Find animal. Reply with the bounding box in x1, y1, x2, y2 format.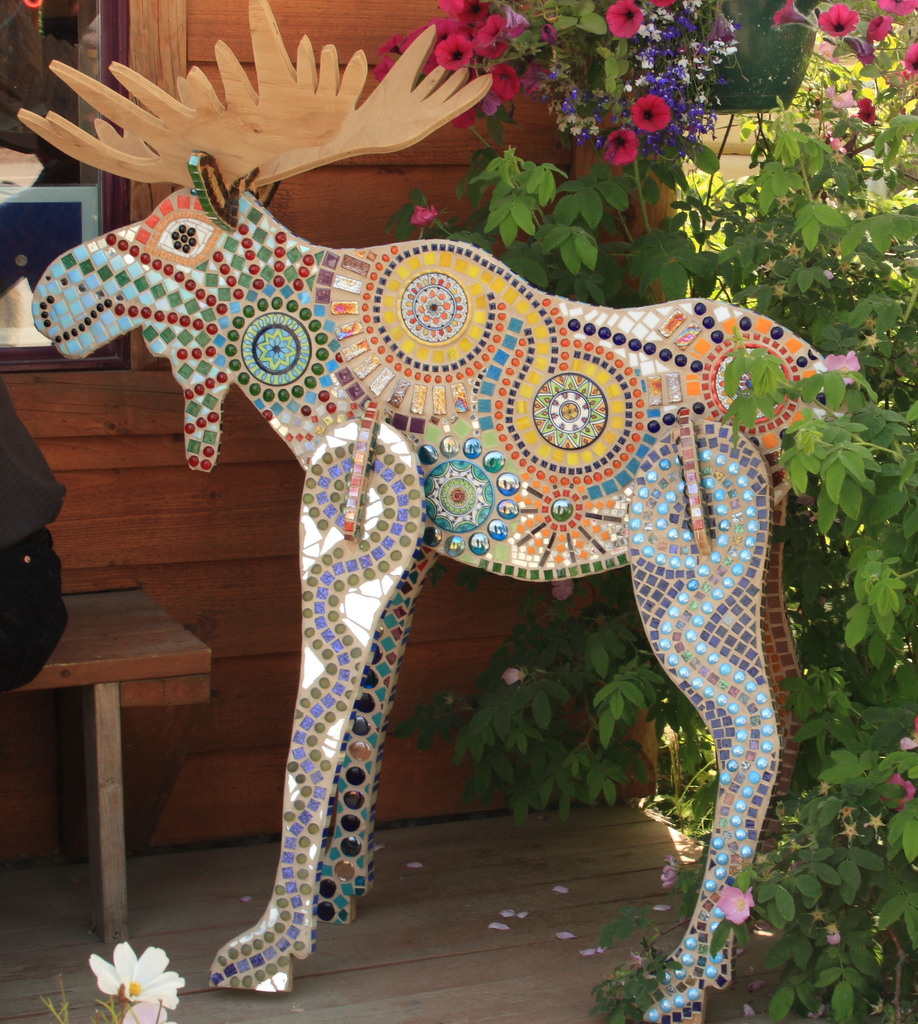
22, 3, 843, 1023.
